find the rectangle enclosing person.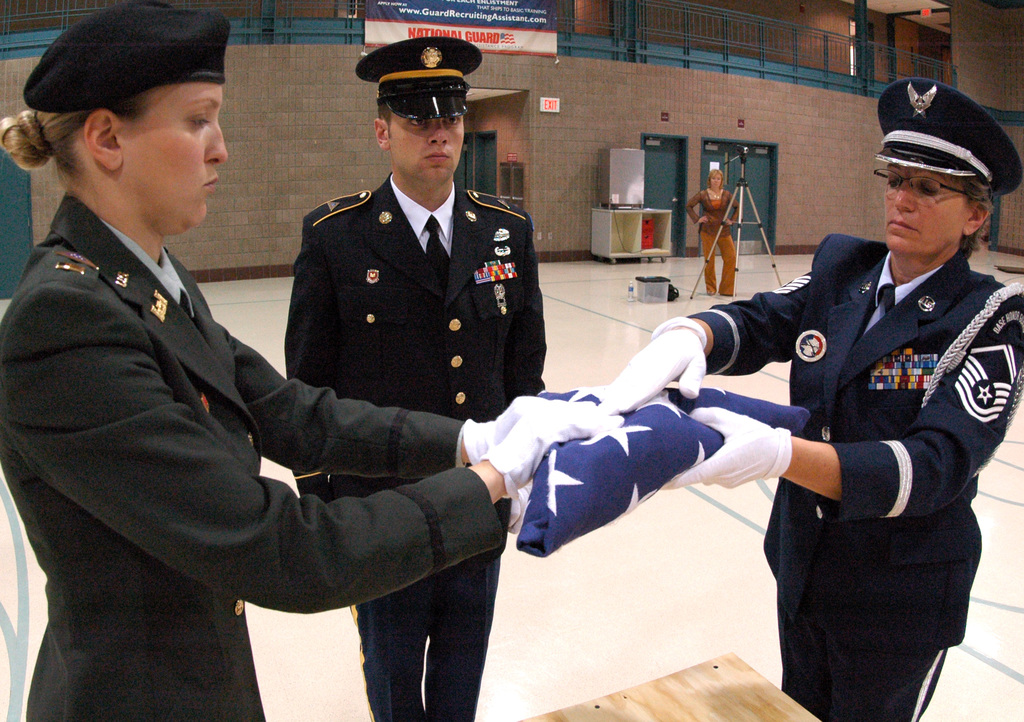
select_region(0, 0, 627, 721).
